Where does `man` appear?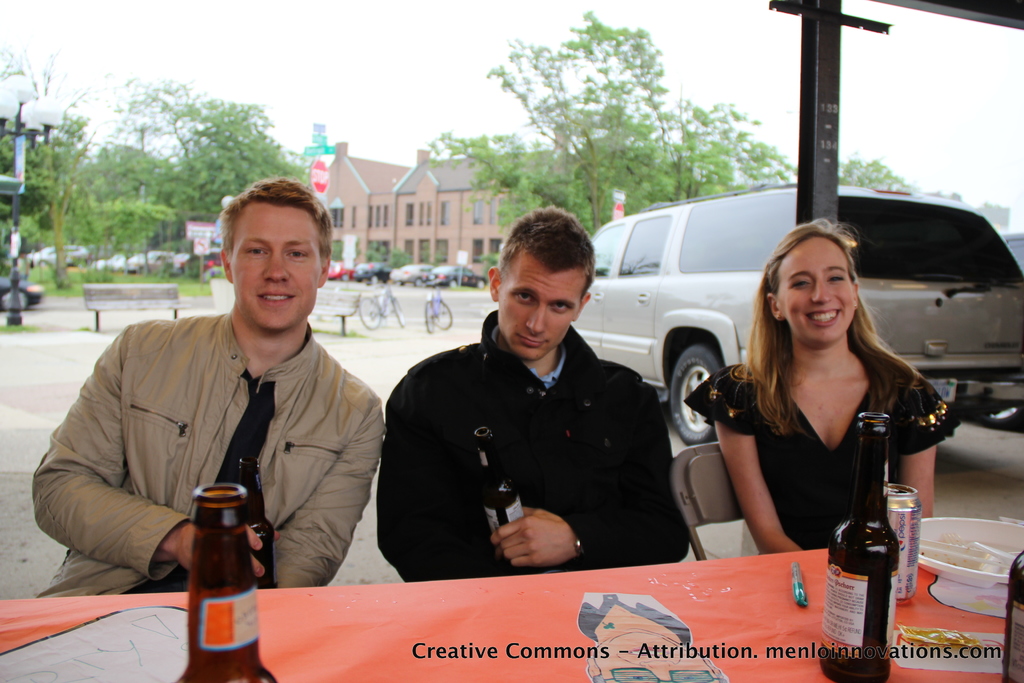
Appears at {"x1": 333, "y1": 211, "x2": 714, "y2": 564}.
